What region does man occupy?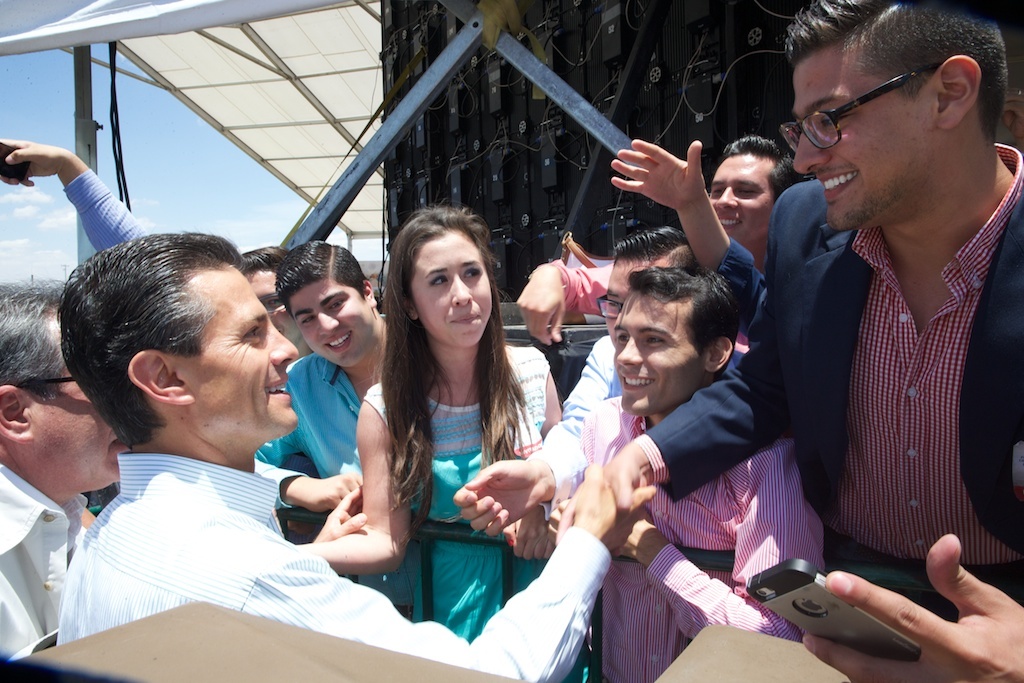
bbox=(600, 0, 1023, 682).
